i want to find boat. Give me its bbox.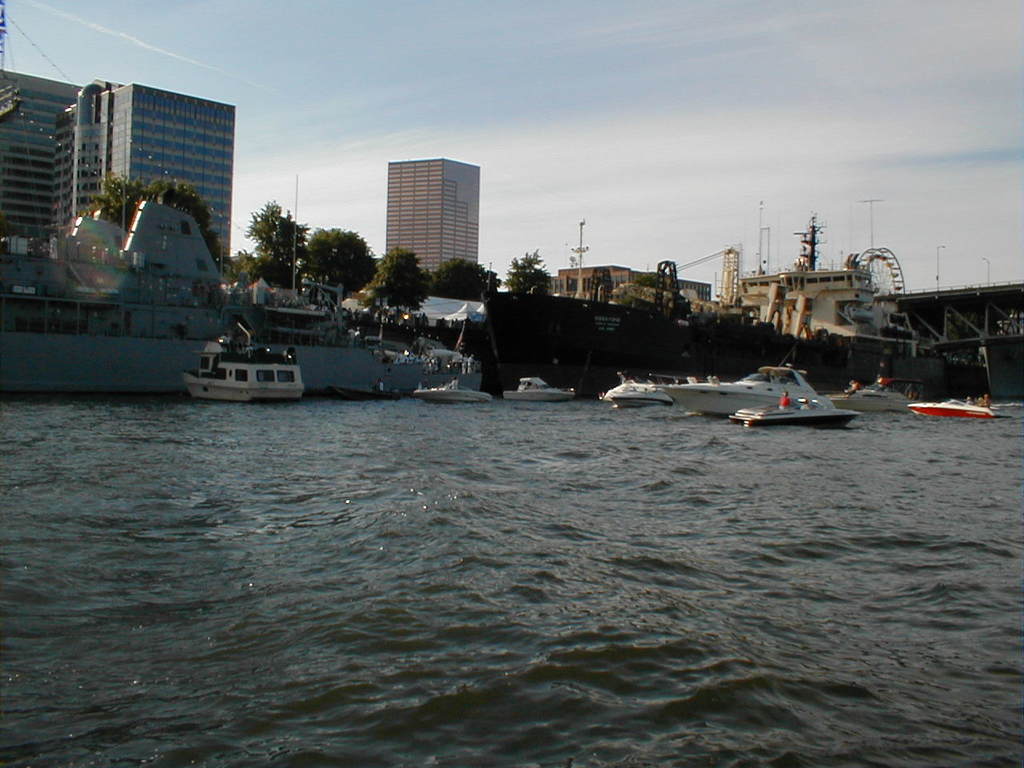
(178, 315, 304, 395).
